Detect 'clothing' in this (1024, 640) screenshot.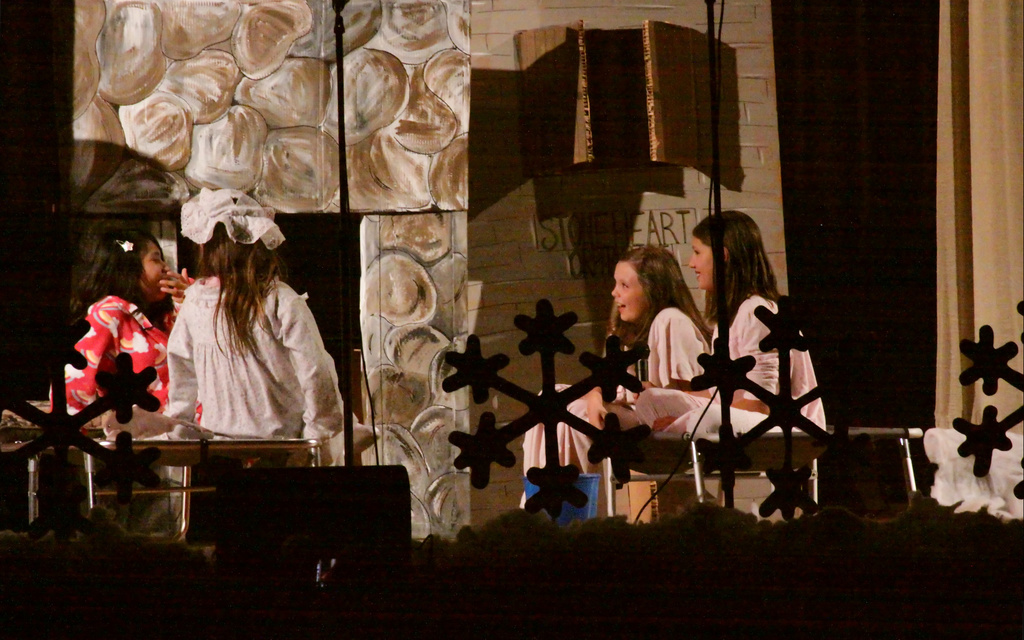
Detection: (left=515, top=300, right=703, bottom=508).
